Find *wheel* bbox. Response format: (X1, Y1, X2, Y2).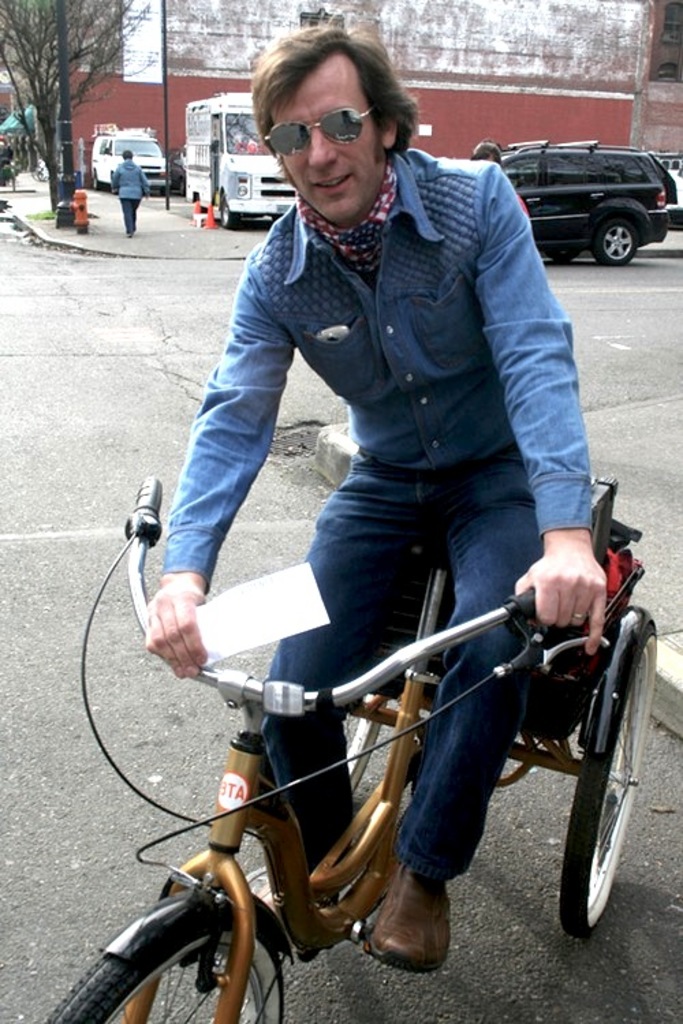
(49, 930, 283, 1023).
